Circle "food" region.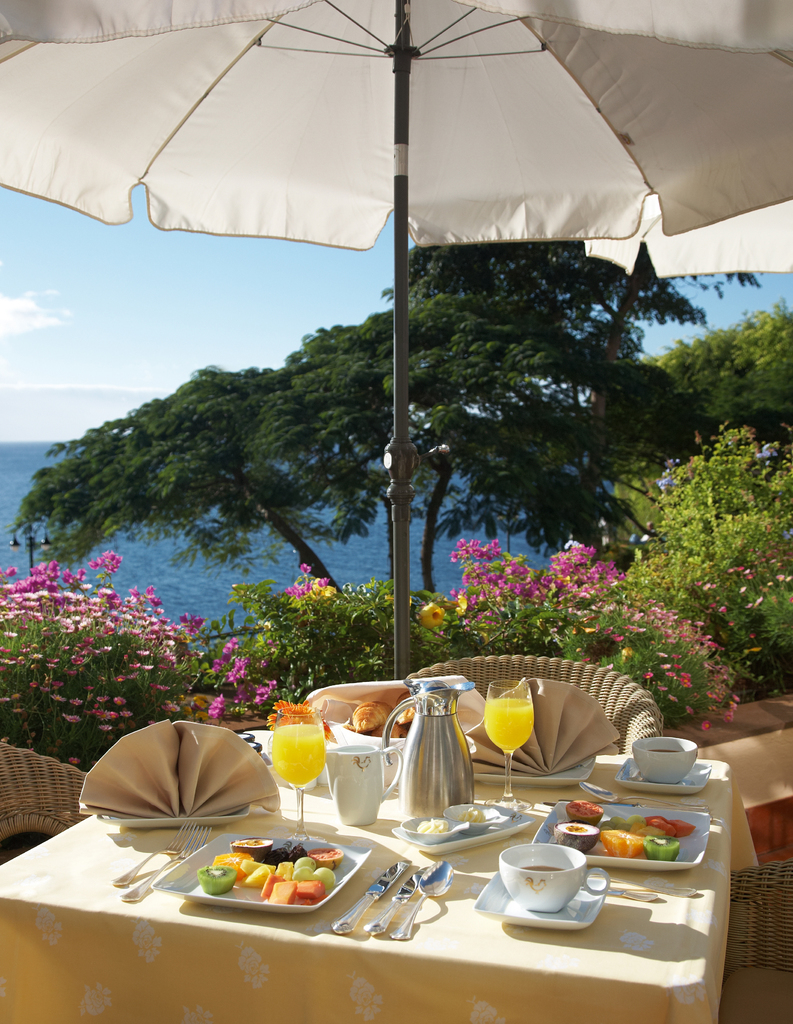
Region: (395,691,416,727).
